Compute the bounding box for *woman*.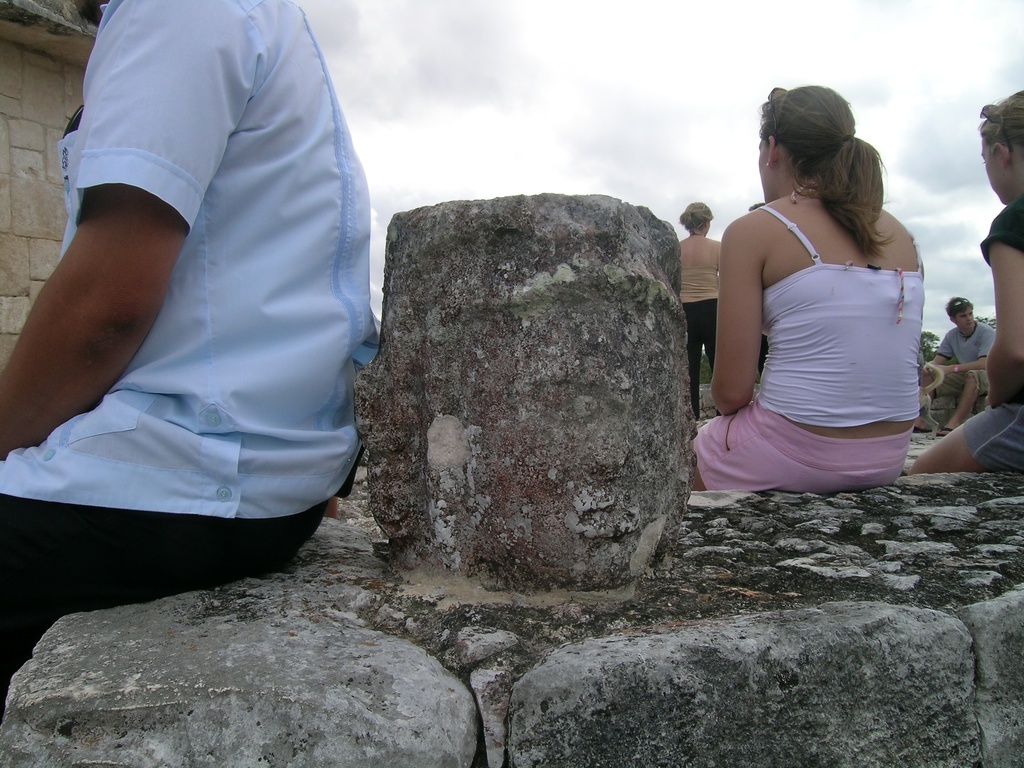
bbox(679, 200, 724, 422).
